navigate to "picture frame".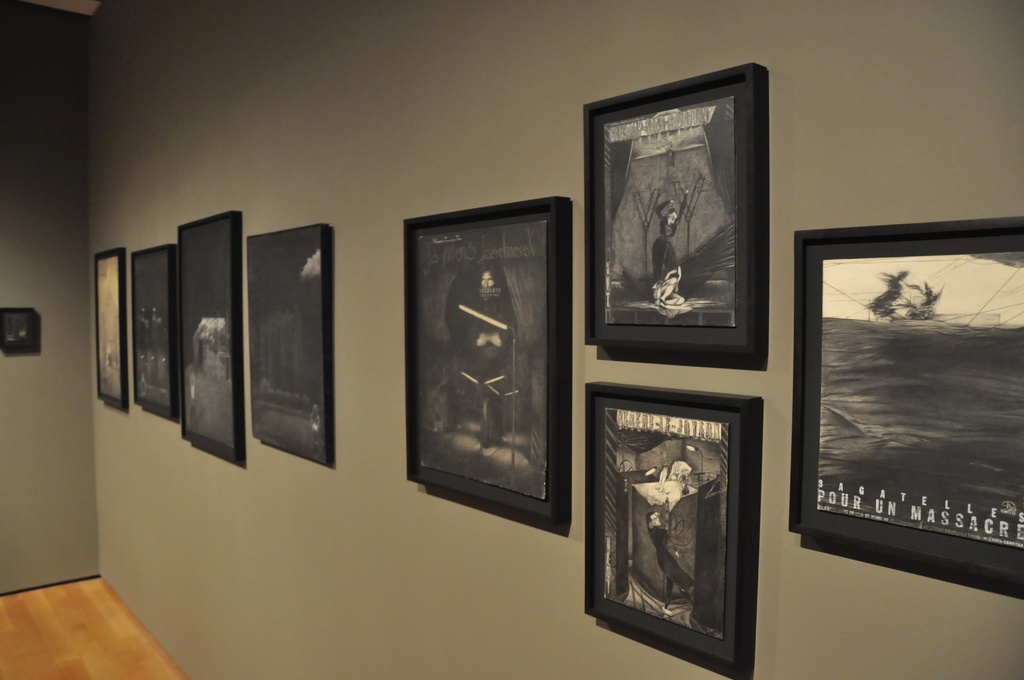
Navigation target: 400, 195, 578, 534.
